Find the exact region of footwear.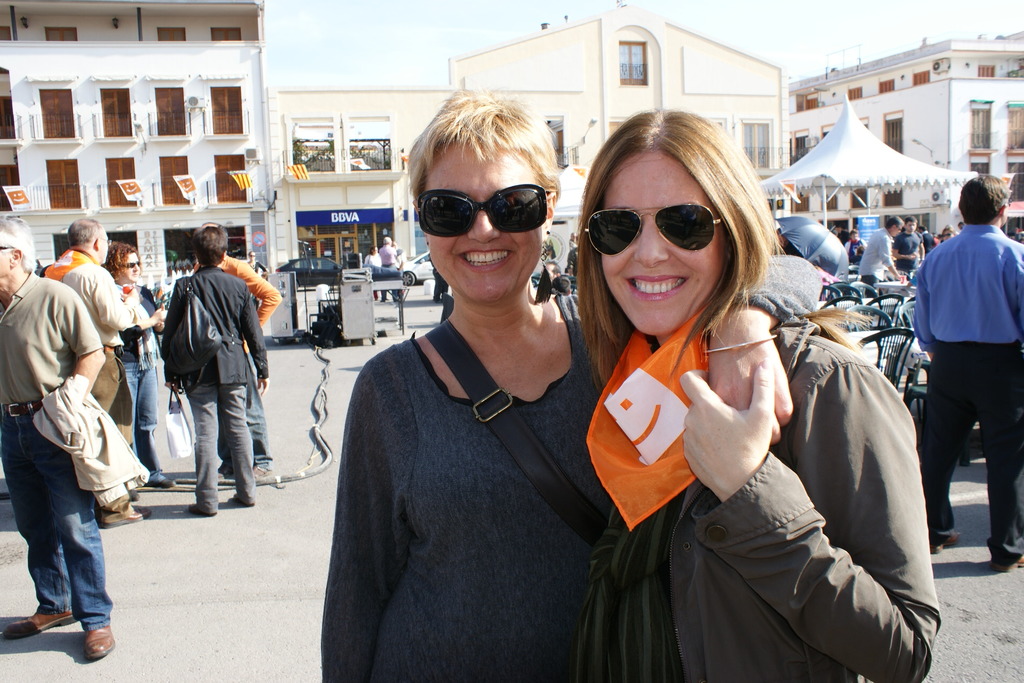
Exact region: locate(227, 499, 252, 508).
